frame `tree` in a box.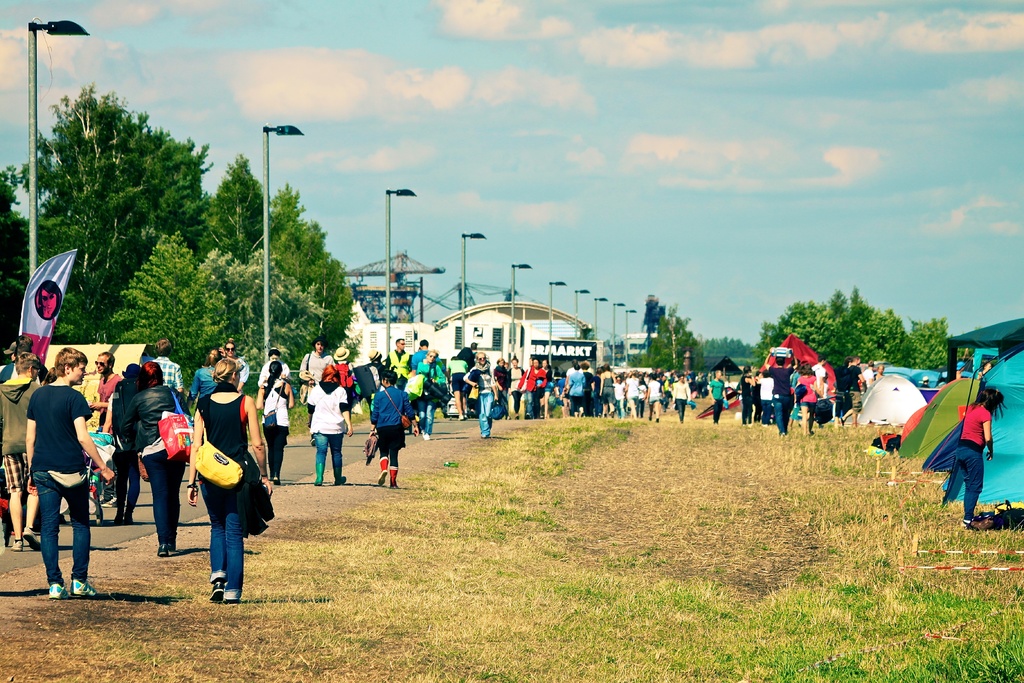
box(0, 160, 20, 358).
